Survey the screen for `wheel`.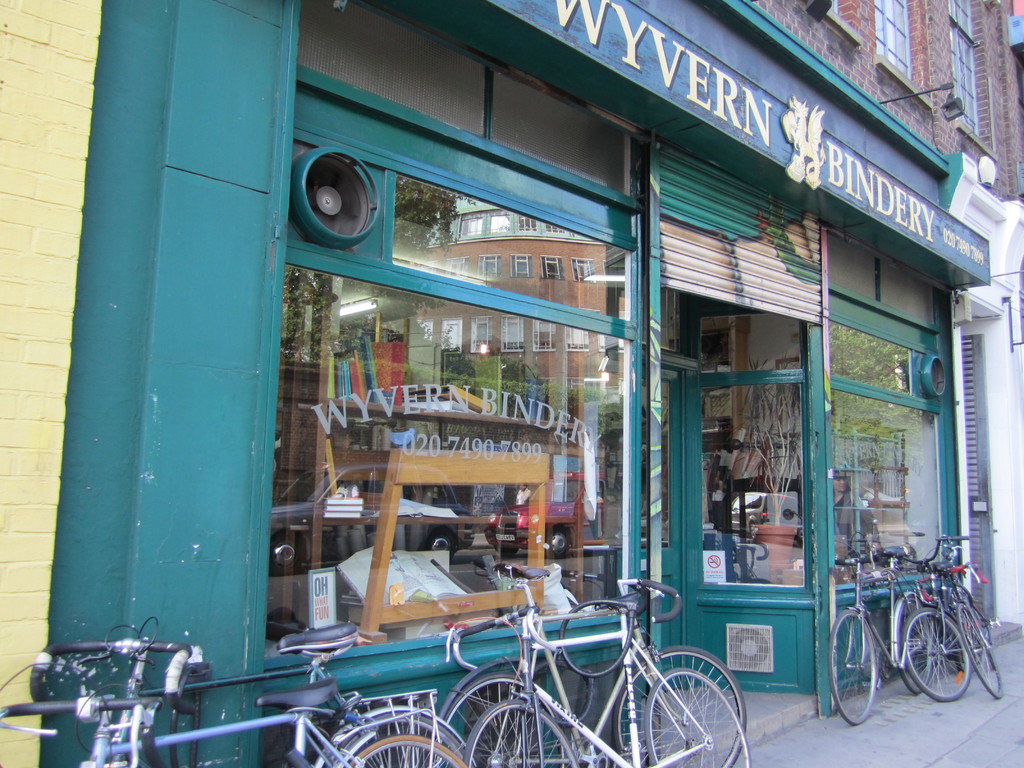
Survey found: 344/735/474/767.
